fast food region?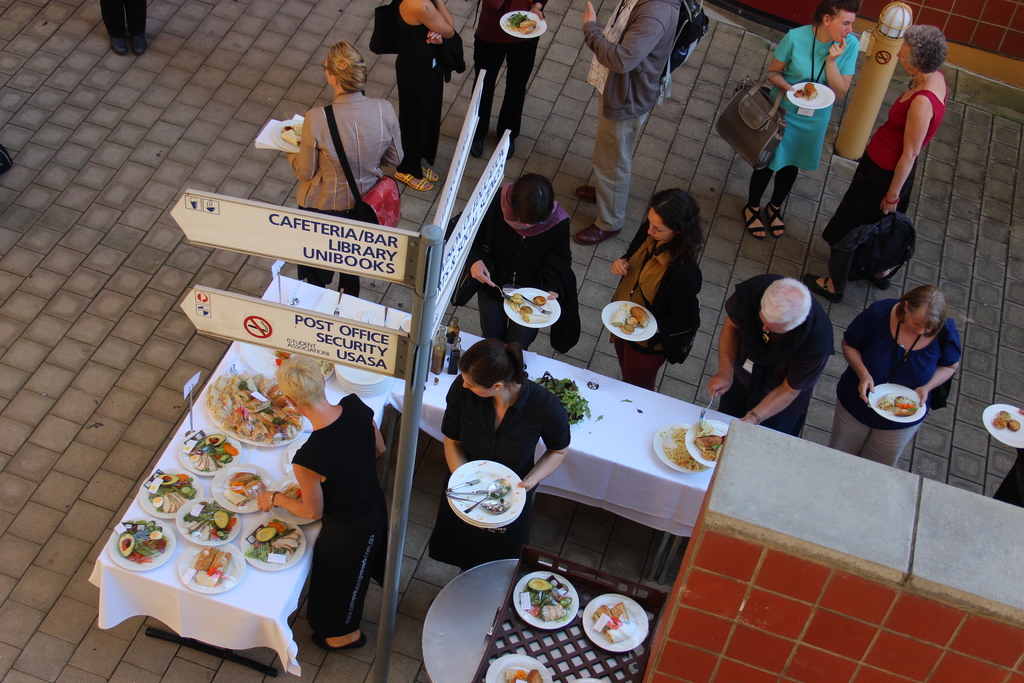
Rect(995, 410, 1018, 430)
